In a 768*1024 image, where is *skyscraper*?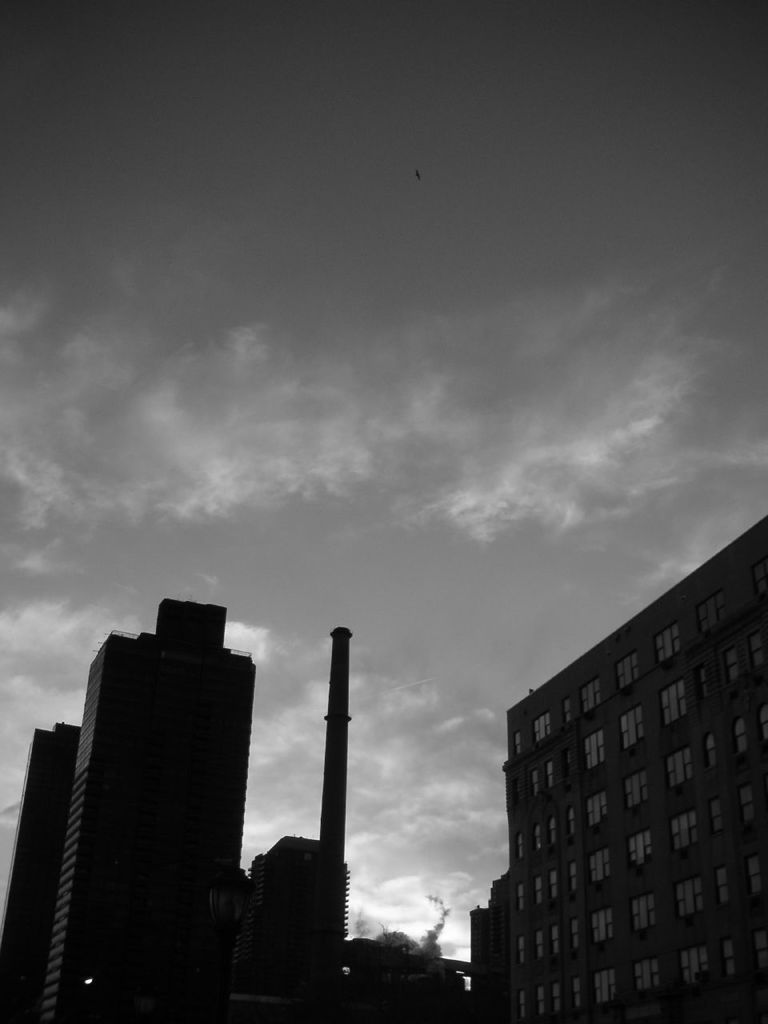
(x1=474, y1=526, x2=749, y2=1018).
